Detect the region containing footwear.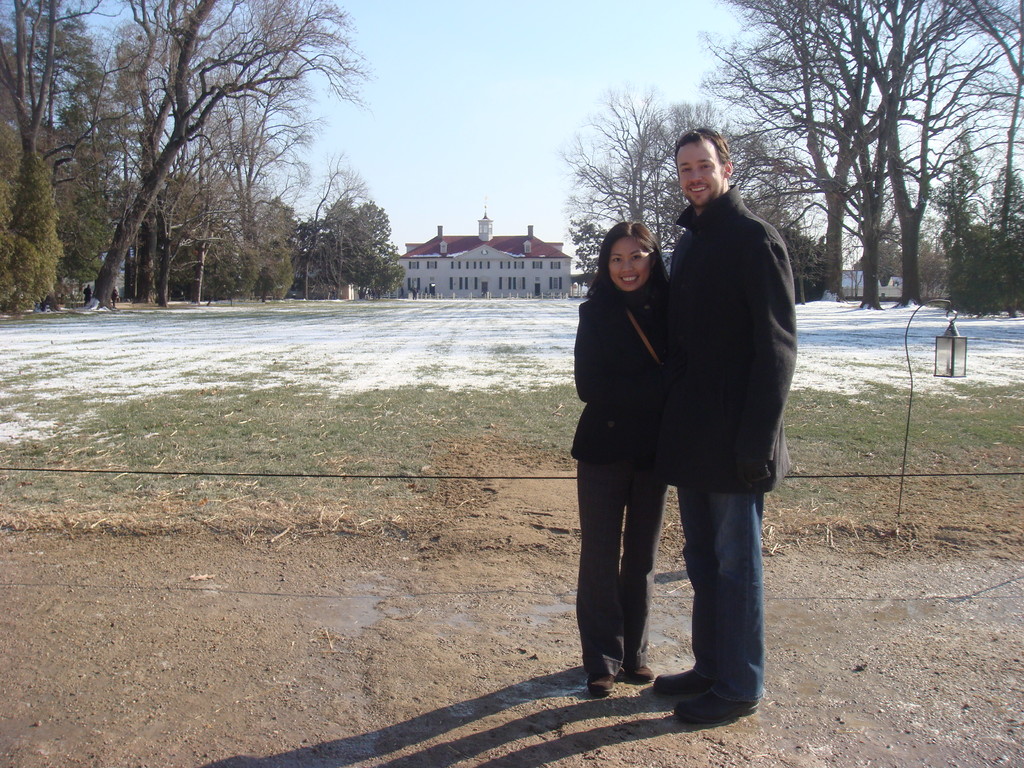
bbox=[620, 666, 655, 683].
